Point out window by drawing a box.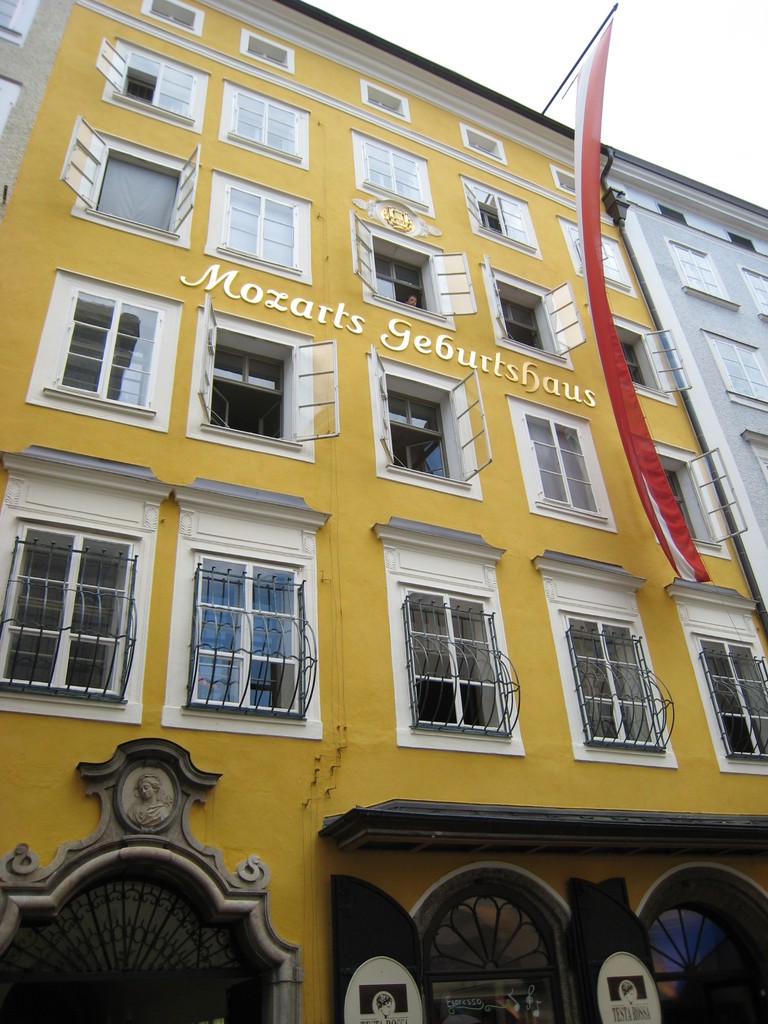
detection(188, 563, 312, 724).
